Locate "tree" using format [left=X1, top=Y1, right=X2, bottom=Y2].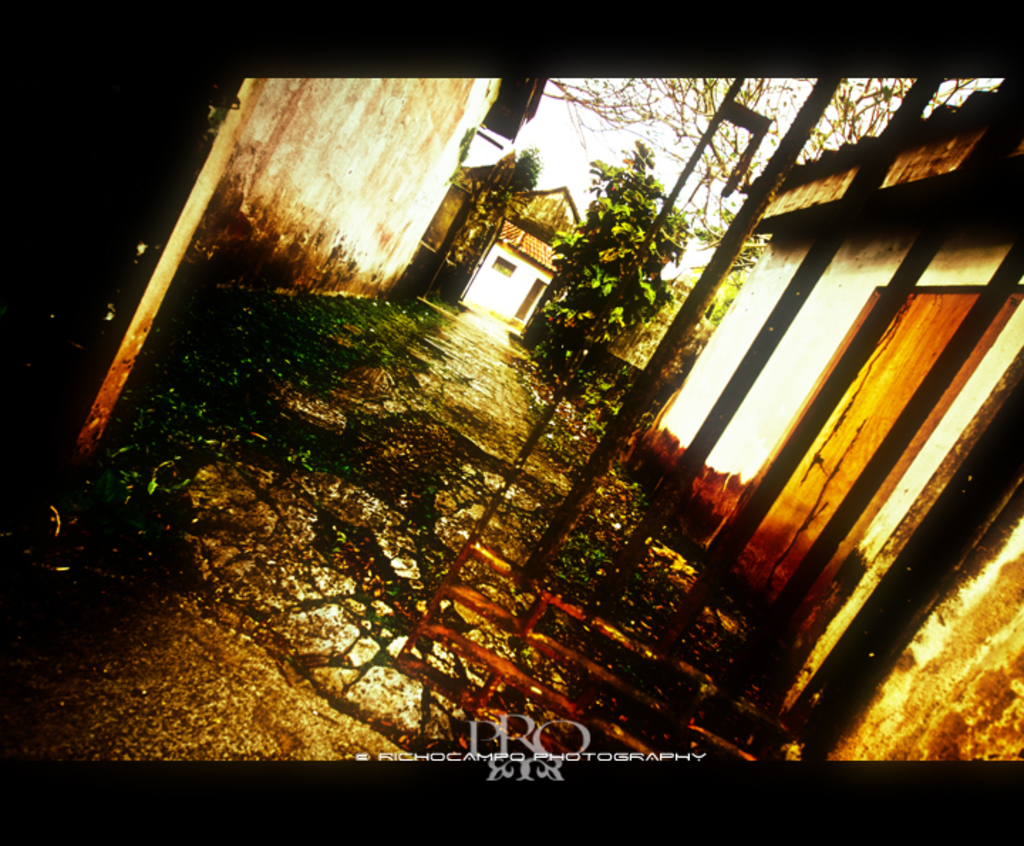
[left=539, top=61, right=1006, bottom=326].
